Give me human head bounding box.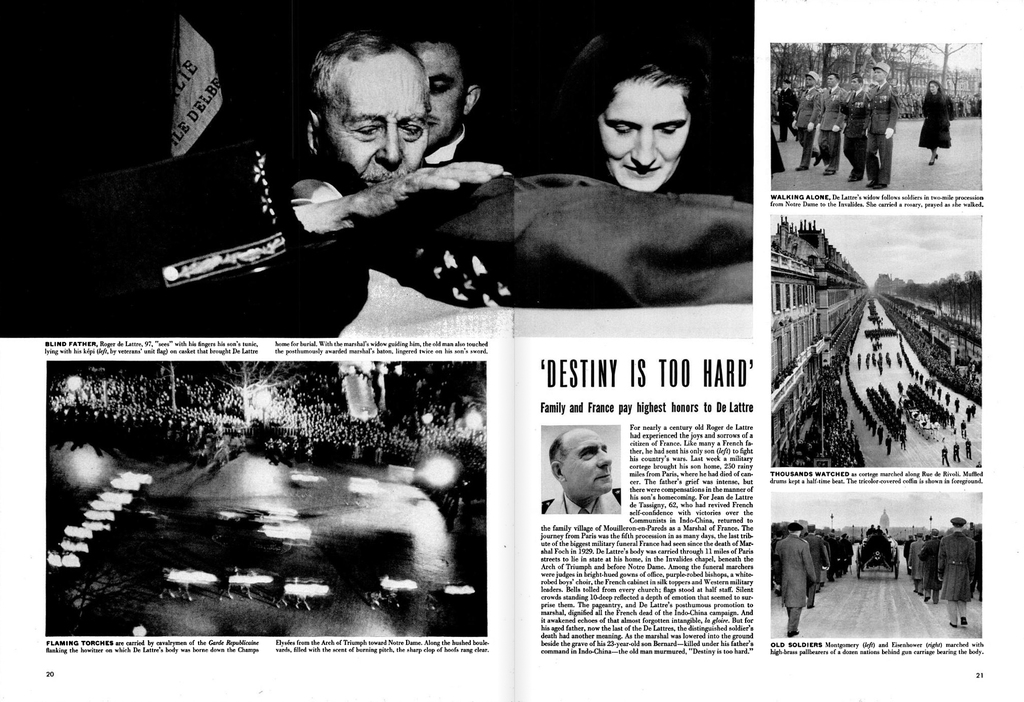
<region>849, 72, 862, 90</region>.
